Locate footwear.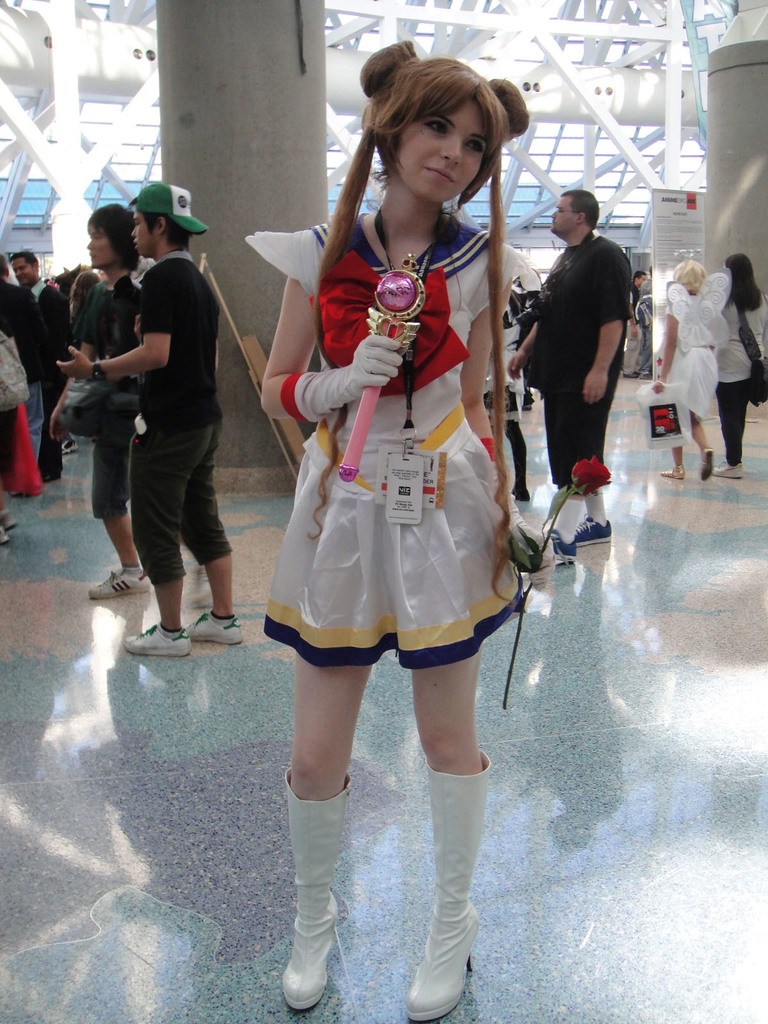
Bounding box: {"left": 663, "top": 467, "right": 687, "bottom": 477}.
